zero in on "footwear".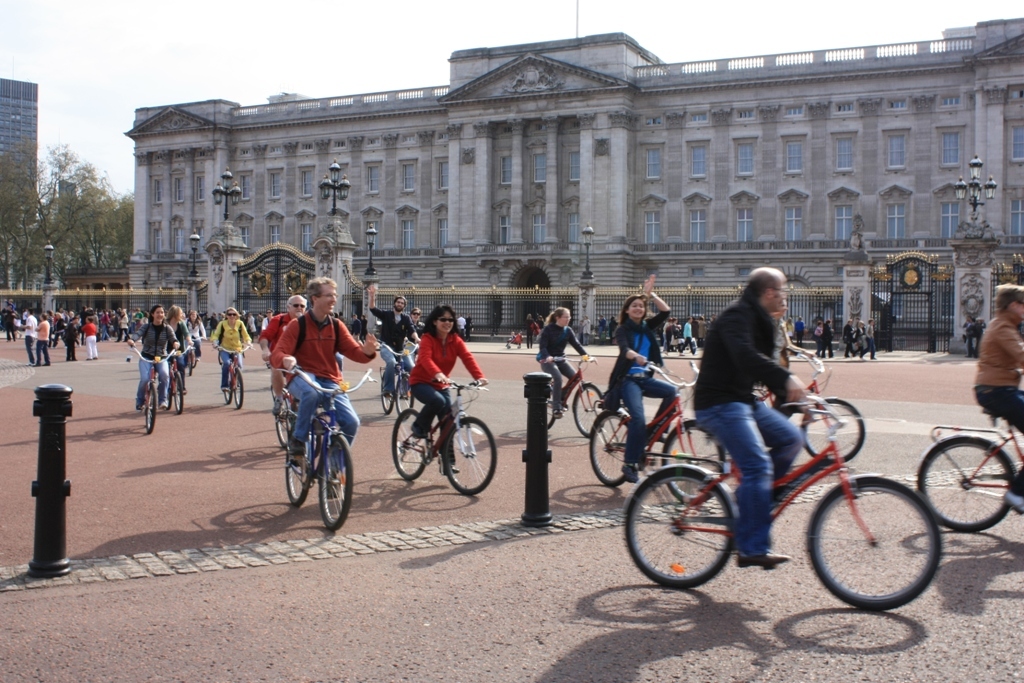
Zeroed in: <region>620, 463, 642, 485</region>.
